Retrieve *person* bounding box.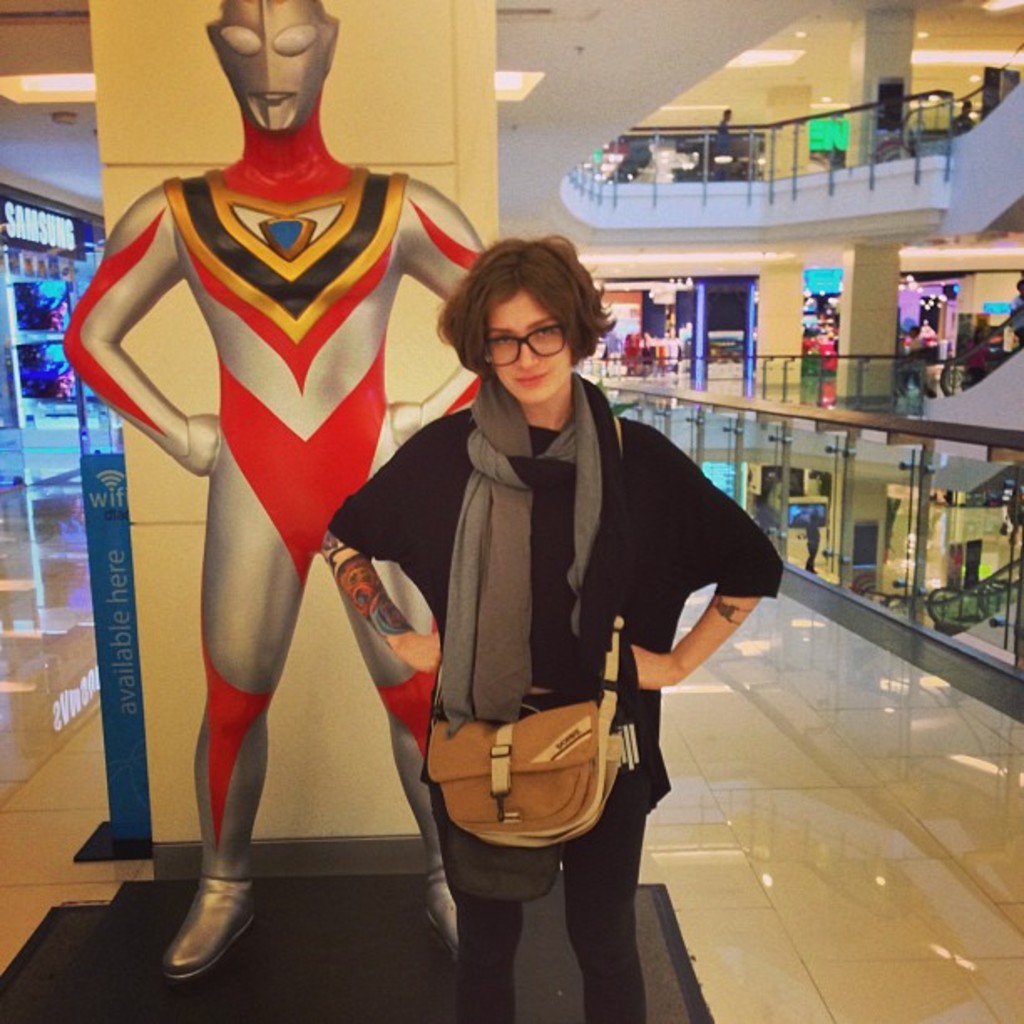
Bounding box: box(796, 507, 827, 579).
